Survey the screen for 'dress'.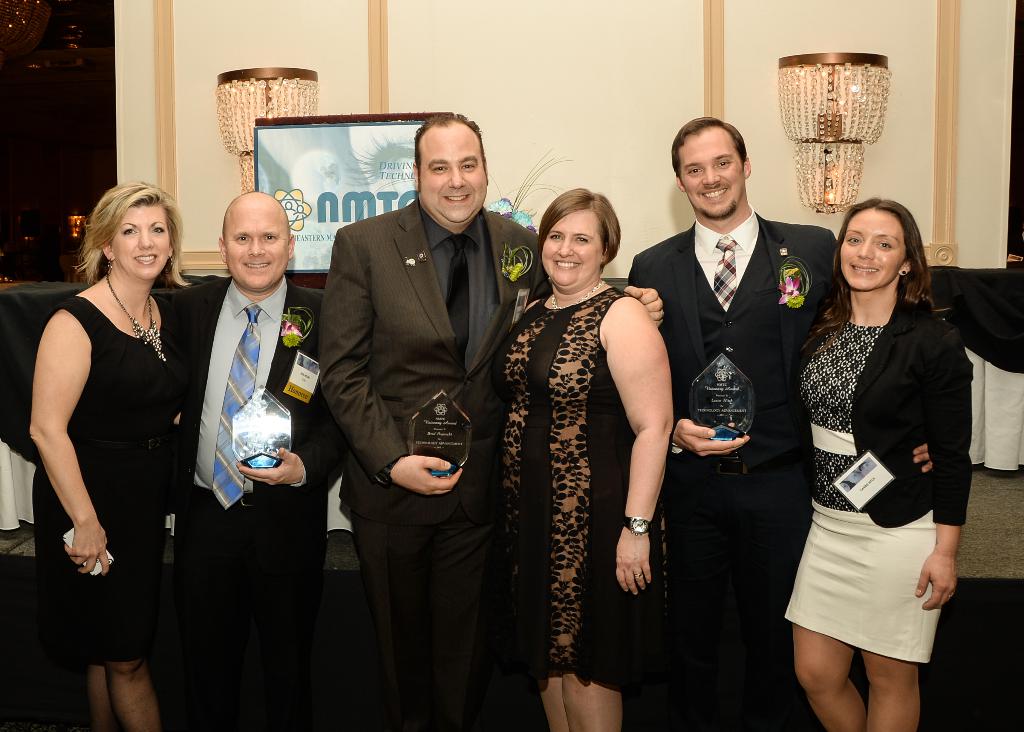
Survey found: BBox(486, 286, 665, 694).
